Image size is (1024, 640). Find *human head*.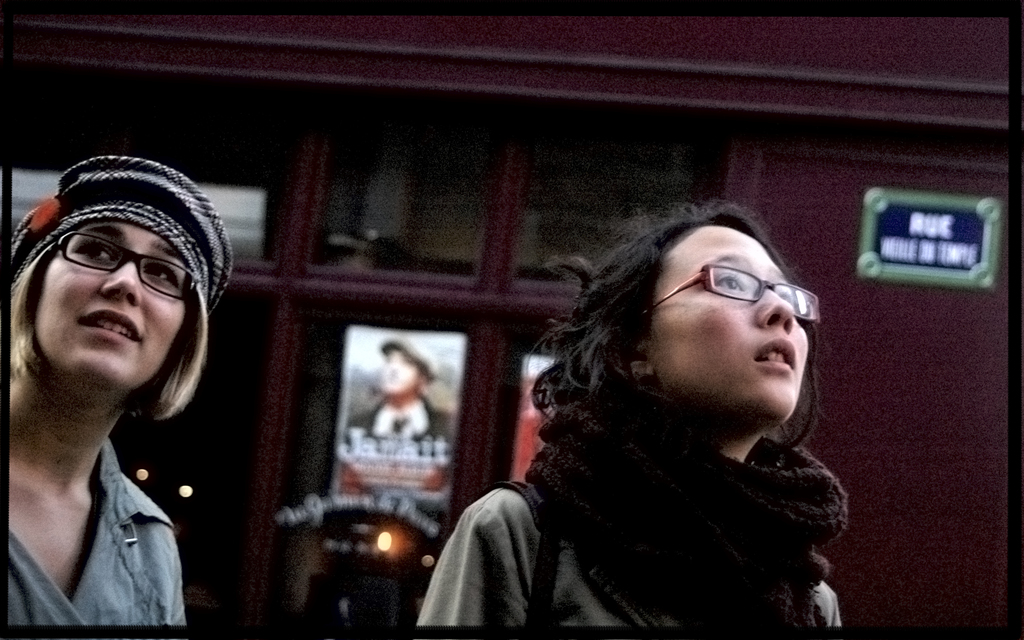
11,154,237,391.
